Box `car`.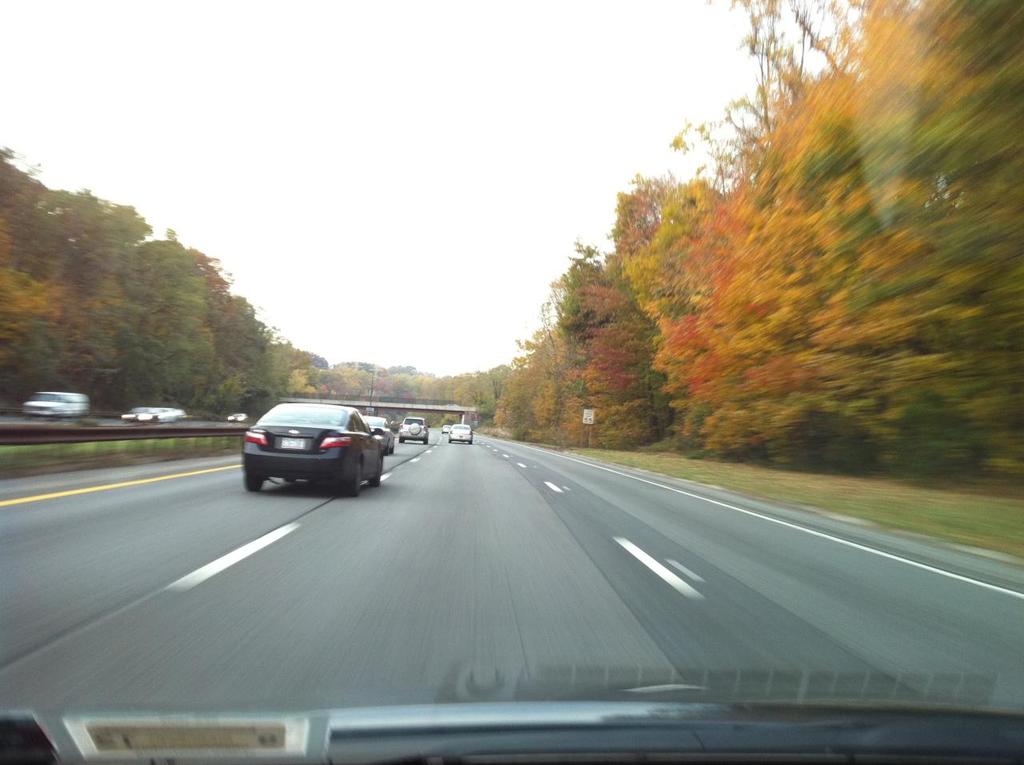
bbox=(440, 421, 450, 435).
